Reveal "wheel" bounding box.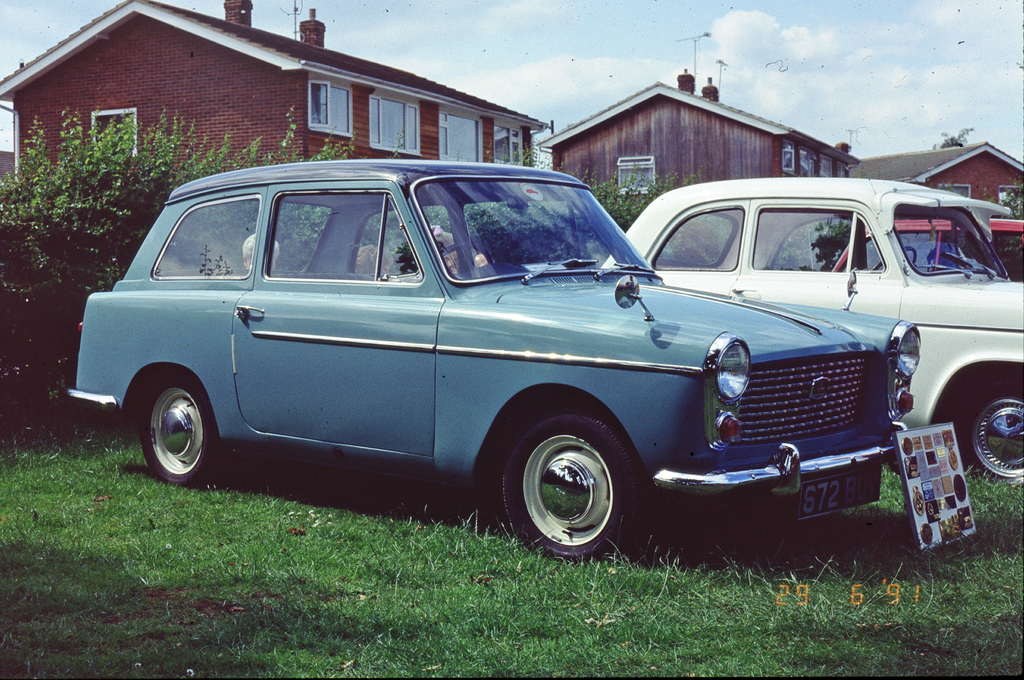
Revealed: <box>946,375,1023,488</box>.
